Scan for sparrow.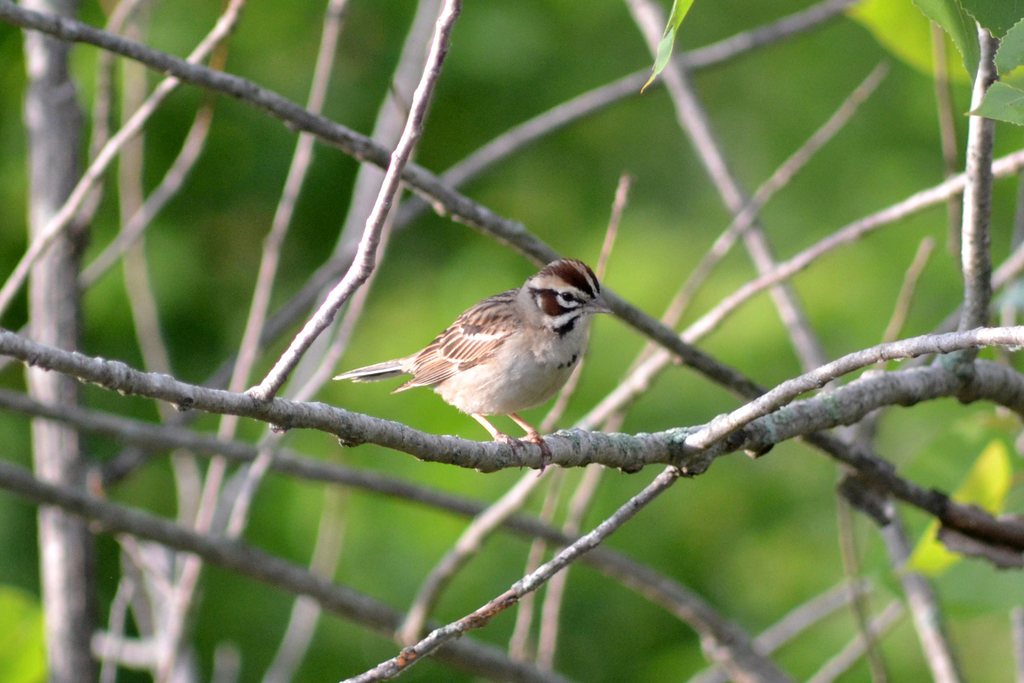
Scan result: (left=331, top=255, right=617, bottom=457).
